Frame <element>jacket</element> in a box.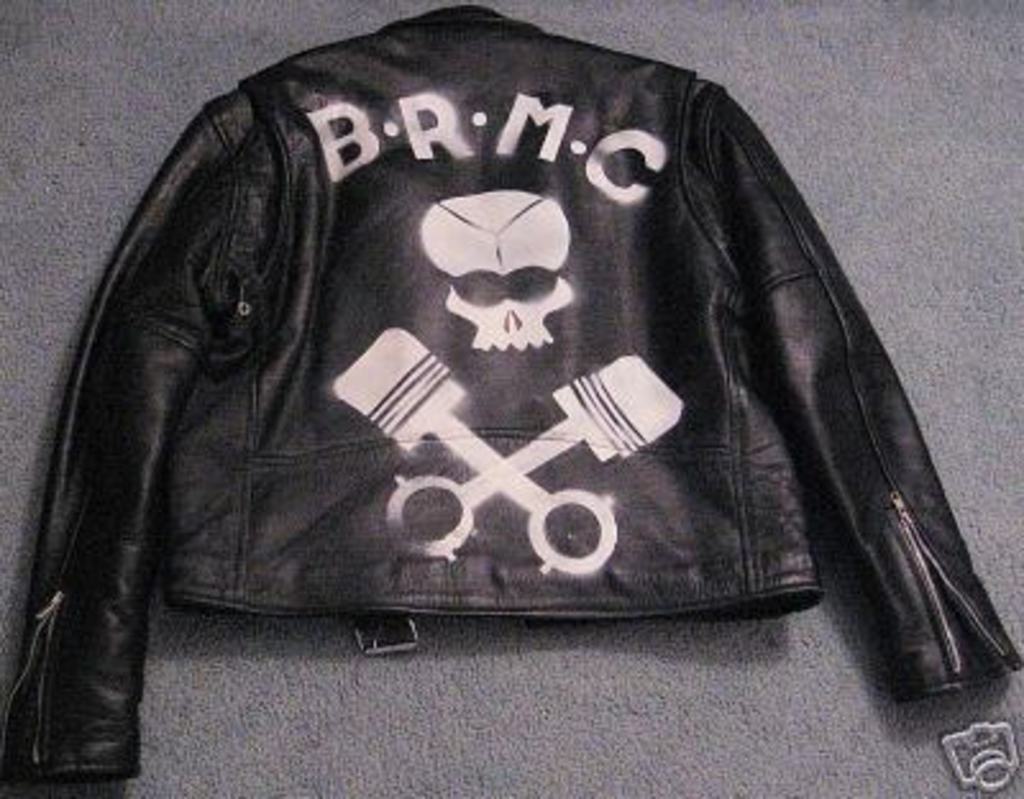
(10,5,1021,786).
